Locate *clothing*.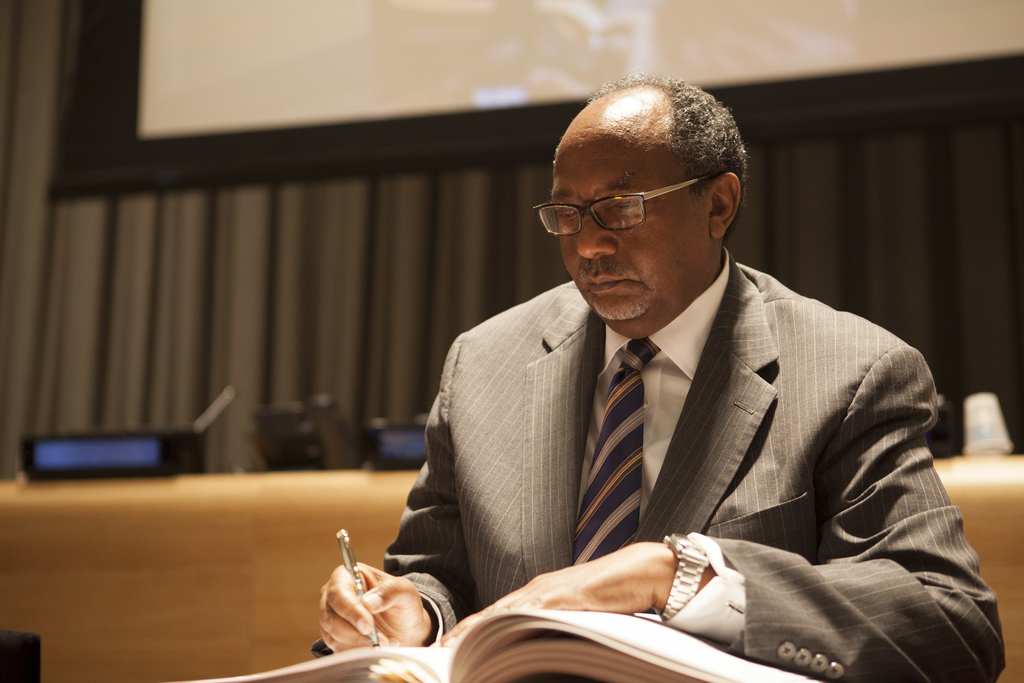
Bounding box: x1=394 y1=250 x2=951 y2=671.
